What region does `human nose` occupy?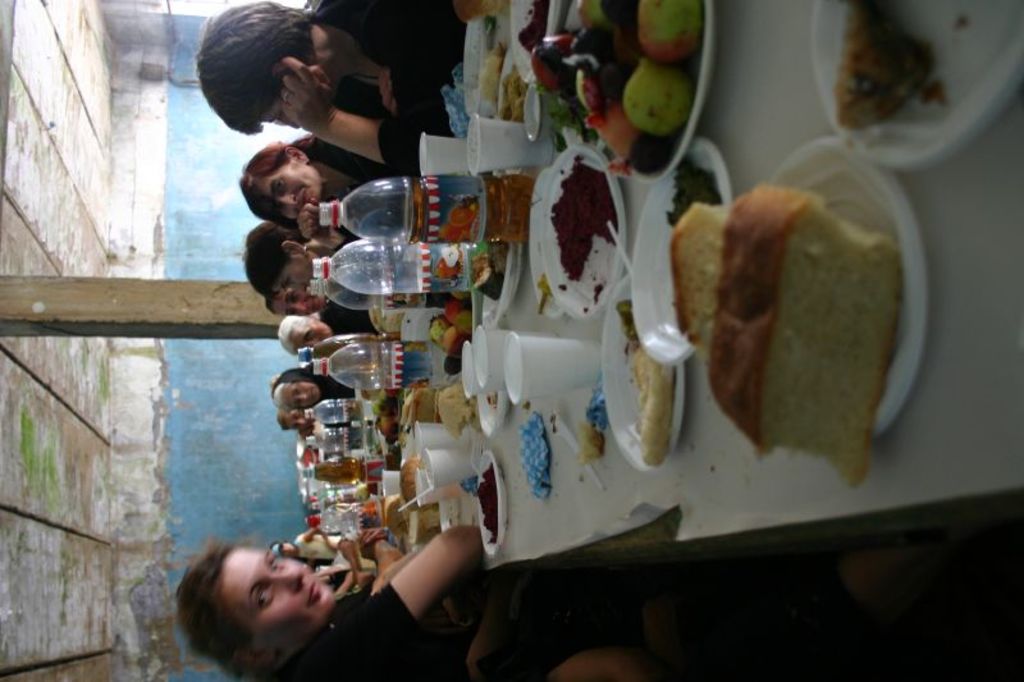
(293,389,308,404).
